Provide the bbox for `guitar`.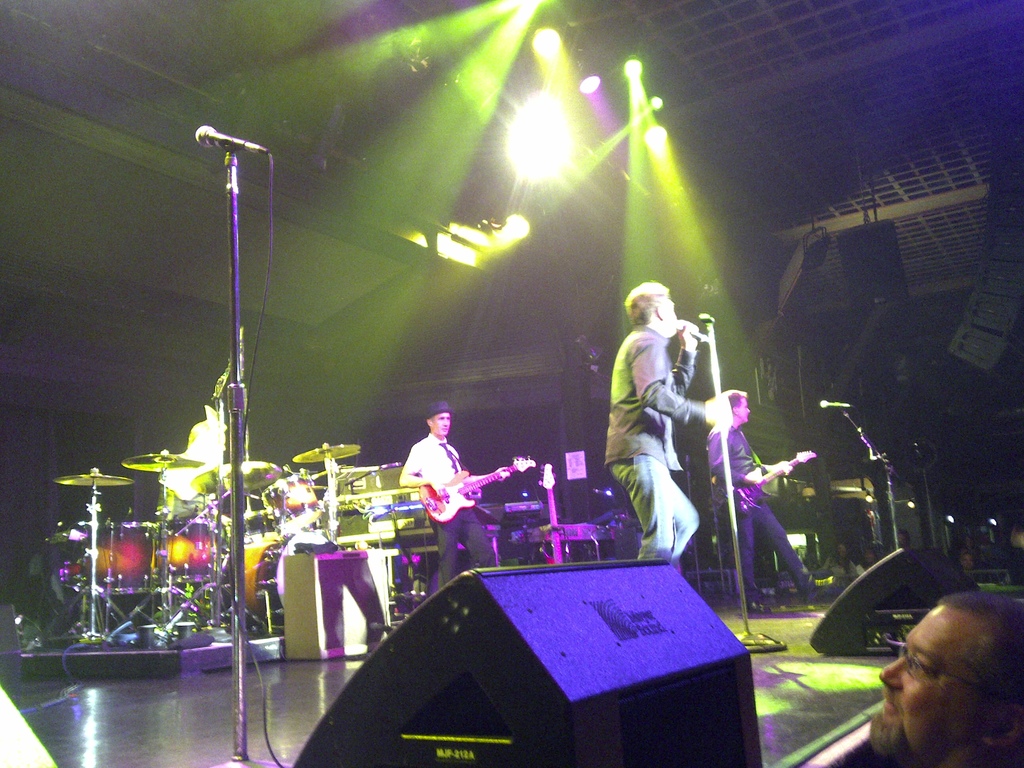
pyautogui.locateOnScreen(719, 446, 817, 520).
